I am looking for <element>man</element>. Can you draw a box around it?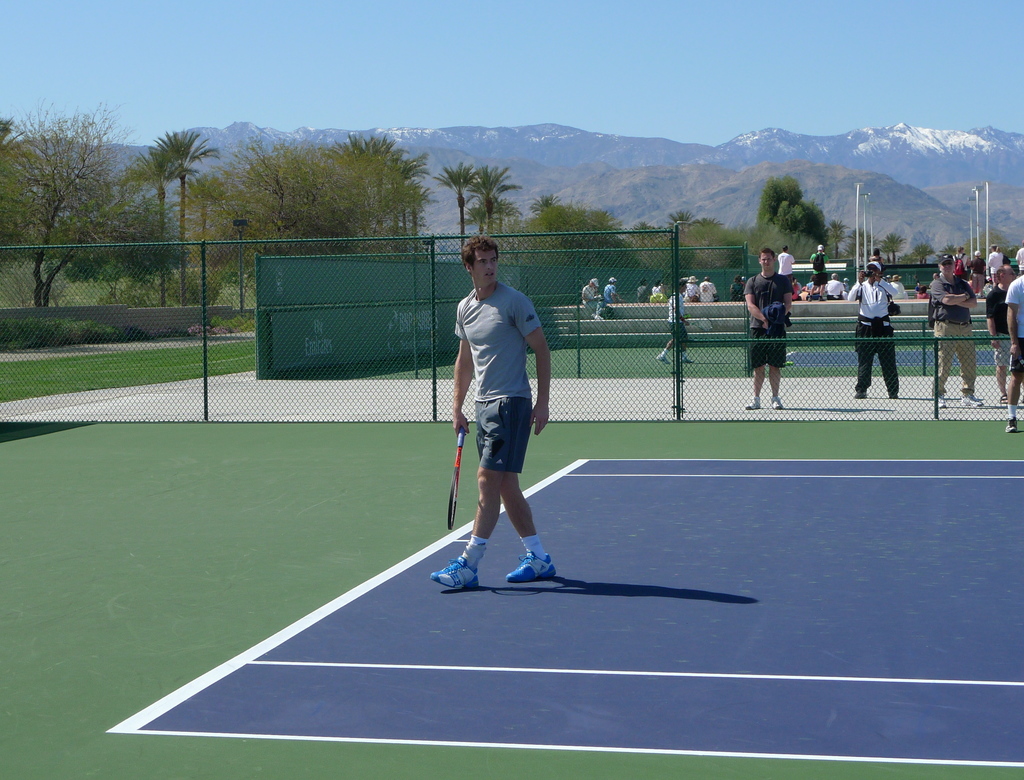
Sure, the bounding box is box=[583, 278, 609, 325].
